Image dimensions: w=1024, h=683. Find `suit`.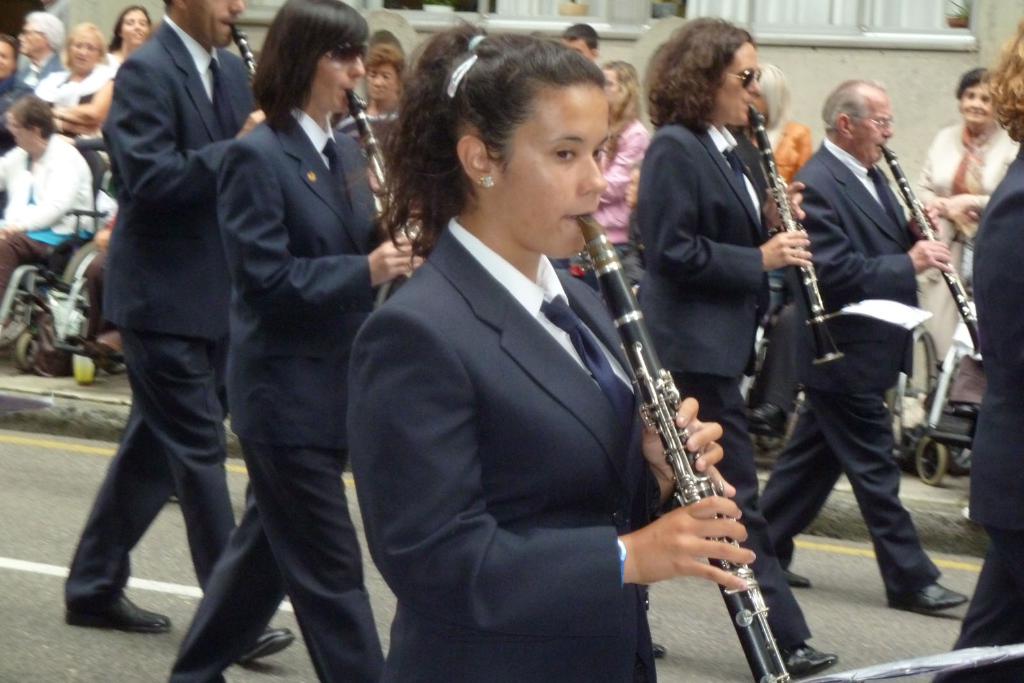
[x1=636, y1=120, x2=810, y2=645].
